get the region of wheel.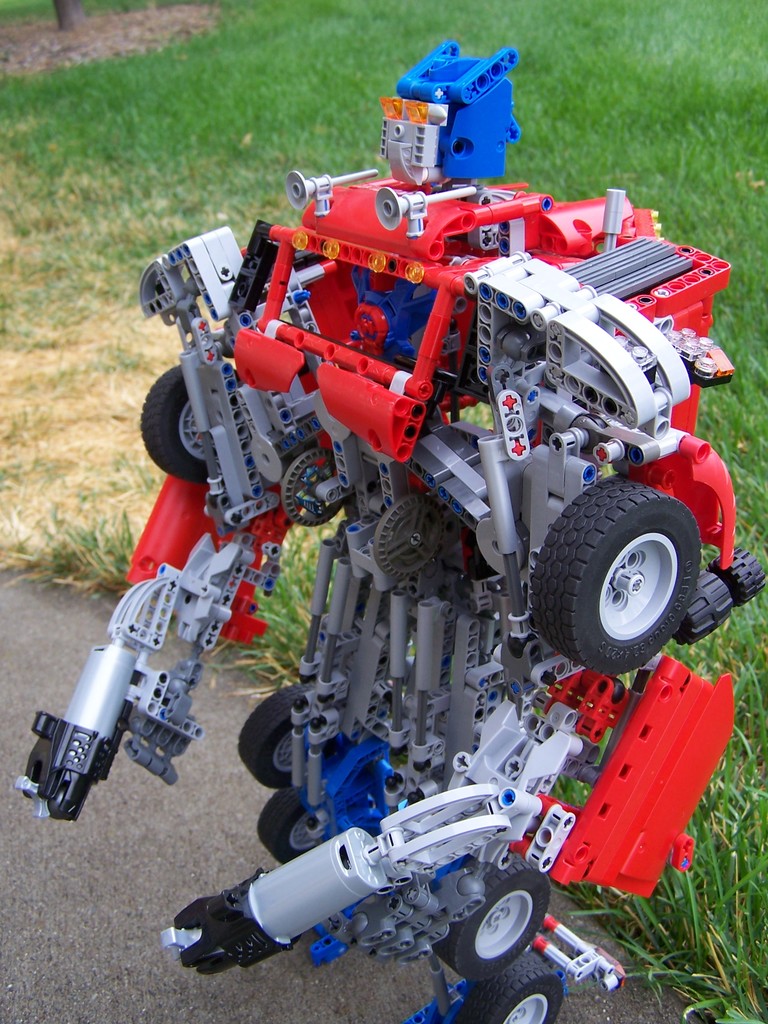
<box>427,851,551,979</box>.
